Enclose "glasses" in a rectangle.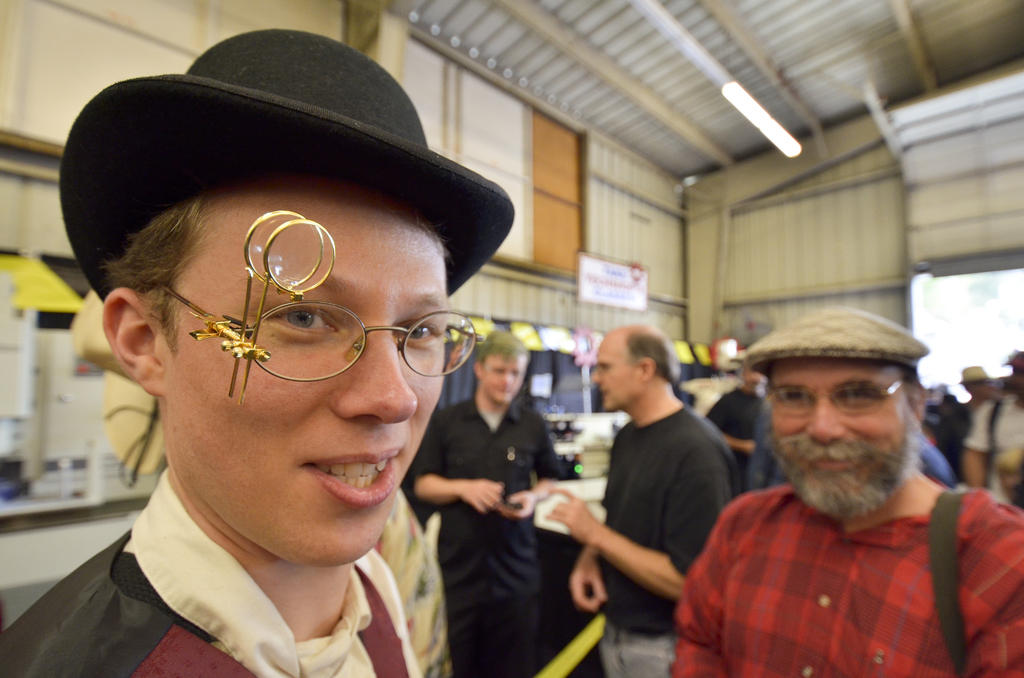
158,269,493,382.
